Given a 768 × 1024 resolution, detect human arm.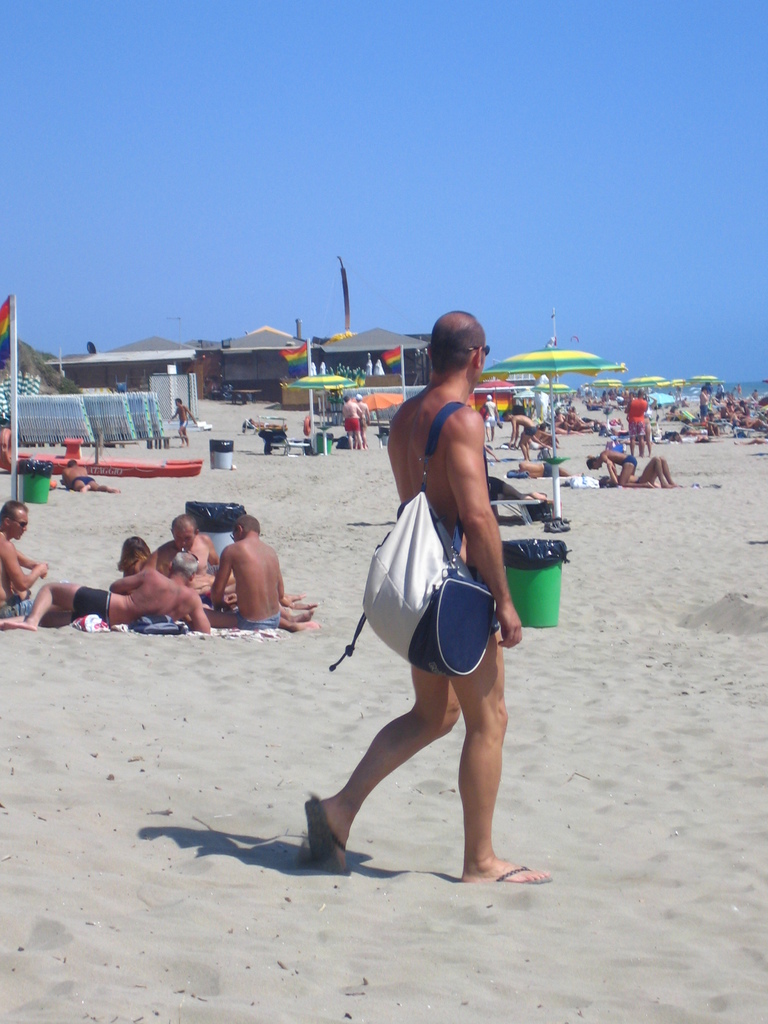
[left=448, top=413, right=523, bottom=645].
